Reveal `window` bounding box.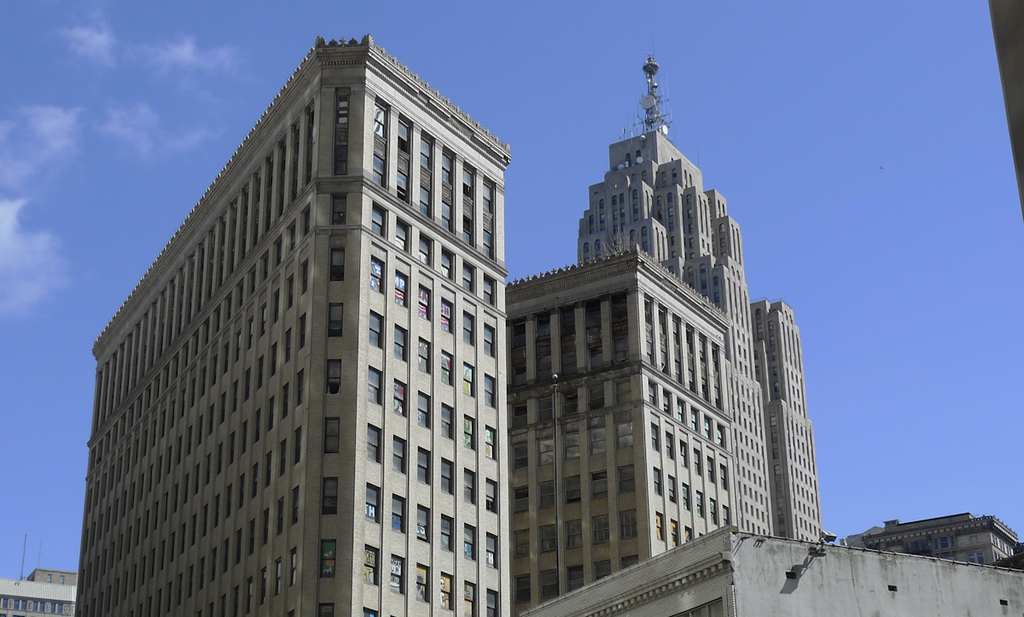
Revealed: detection(417, 135, 427, 220).
